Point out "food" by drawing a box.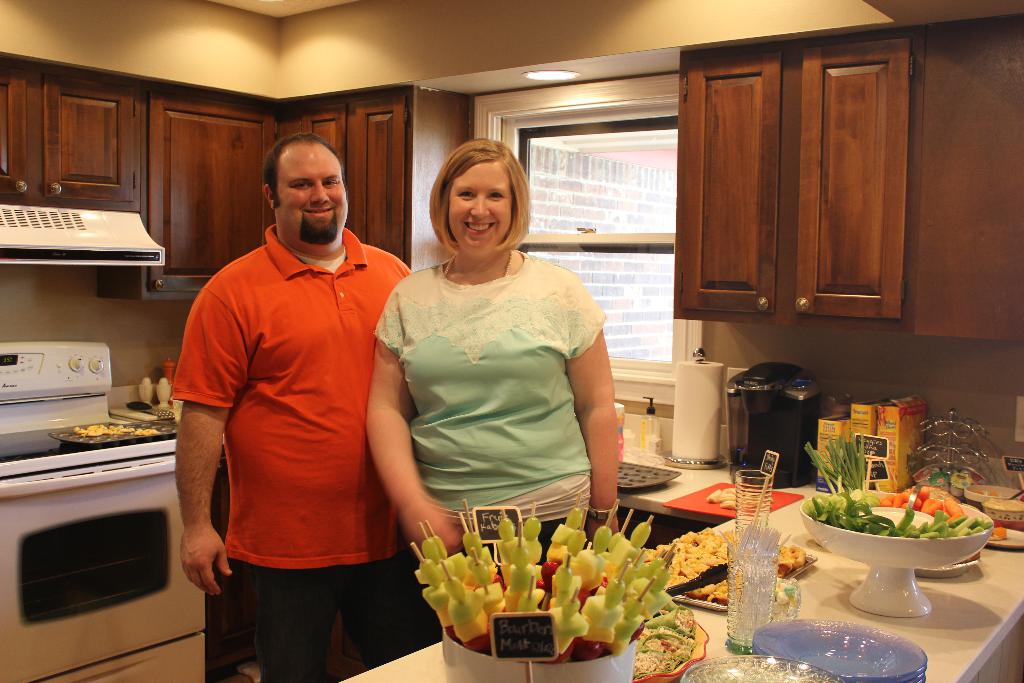
(left=524, top=516, right=542, bottom=564).
